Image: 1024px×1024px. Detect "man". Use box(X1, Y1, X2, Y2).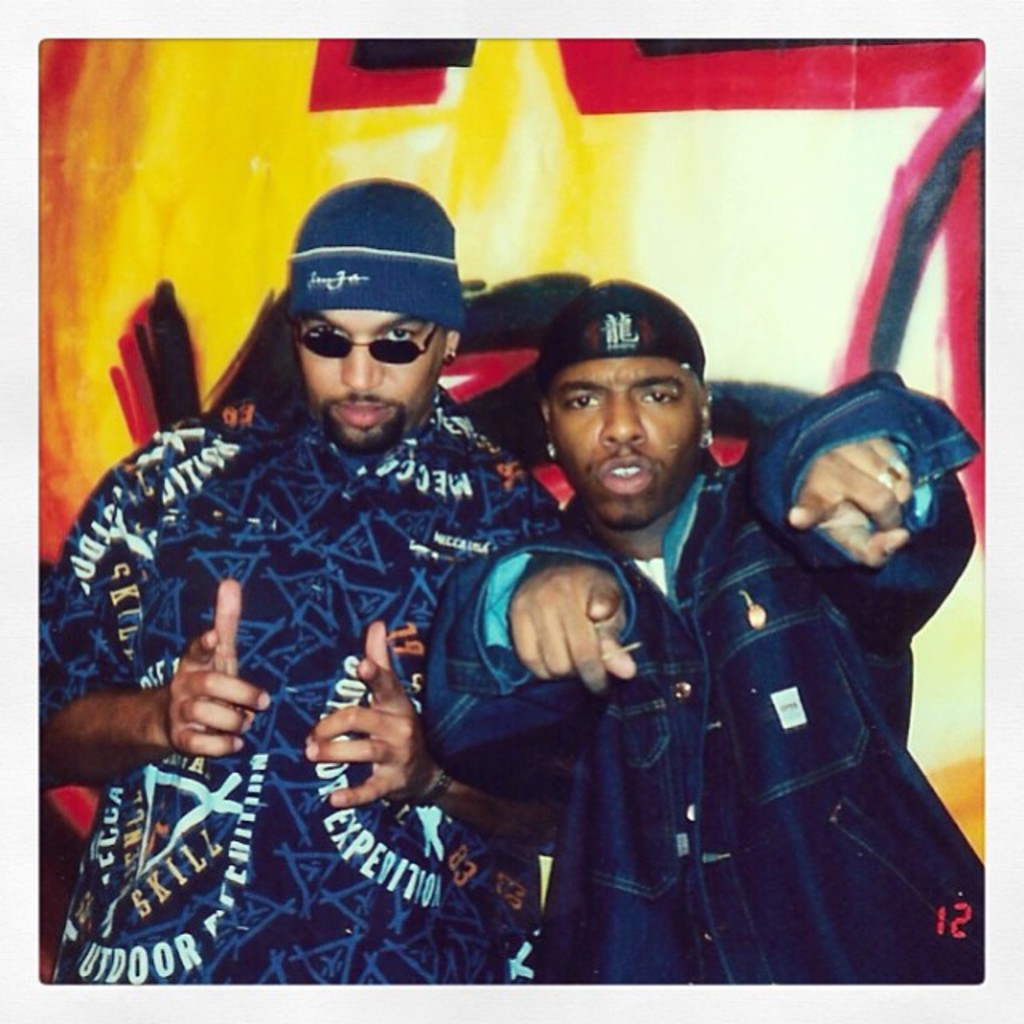
box(442, 286, 995, 979).
